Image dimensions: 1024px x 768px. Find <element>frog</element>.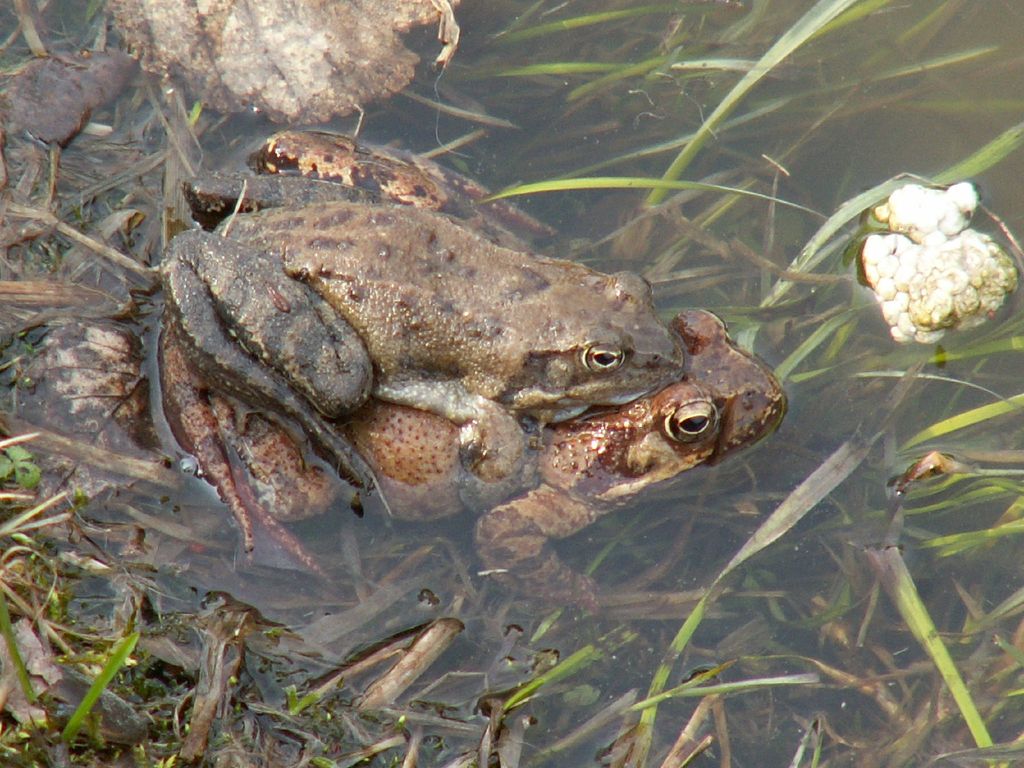
box(152, 127, 788, 636).
